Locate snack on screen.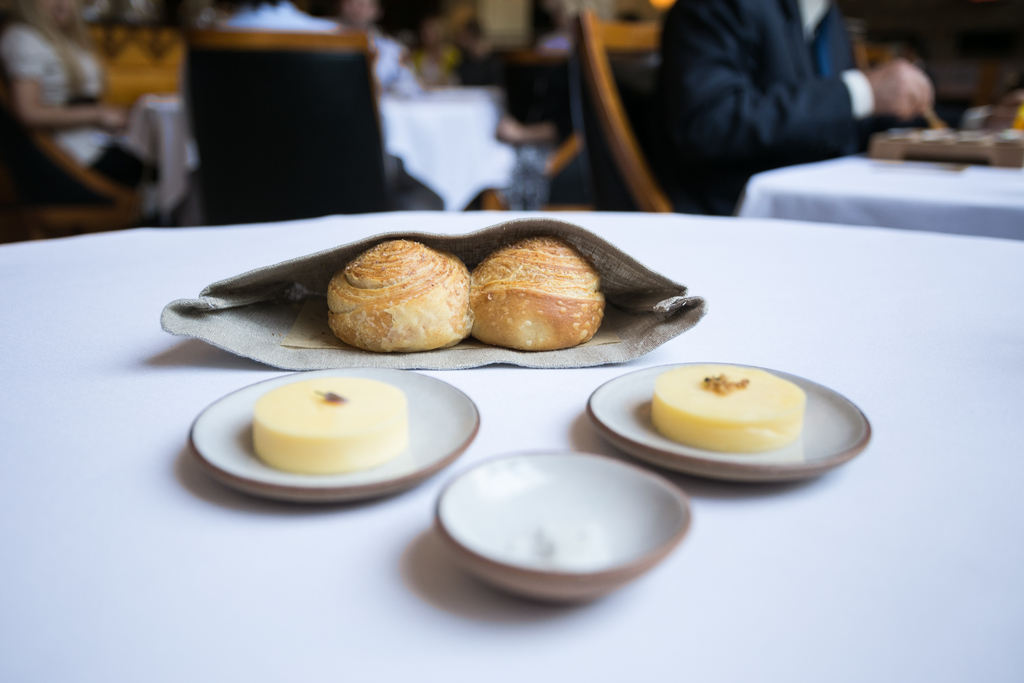
On screen at x1=314 y1=237 x2=469 y2=351.
